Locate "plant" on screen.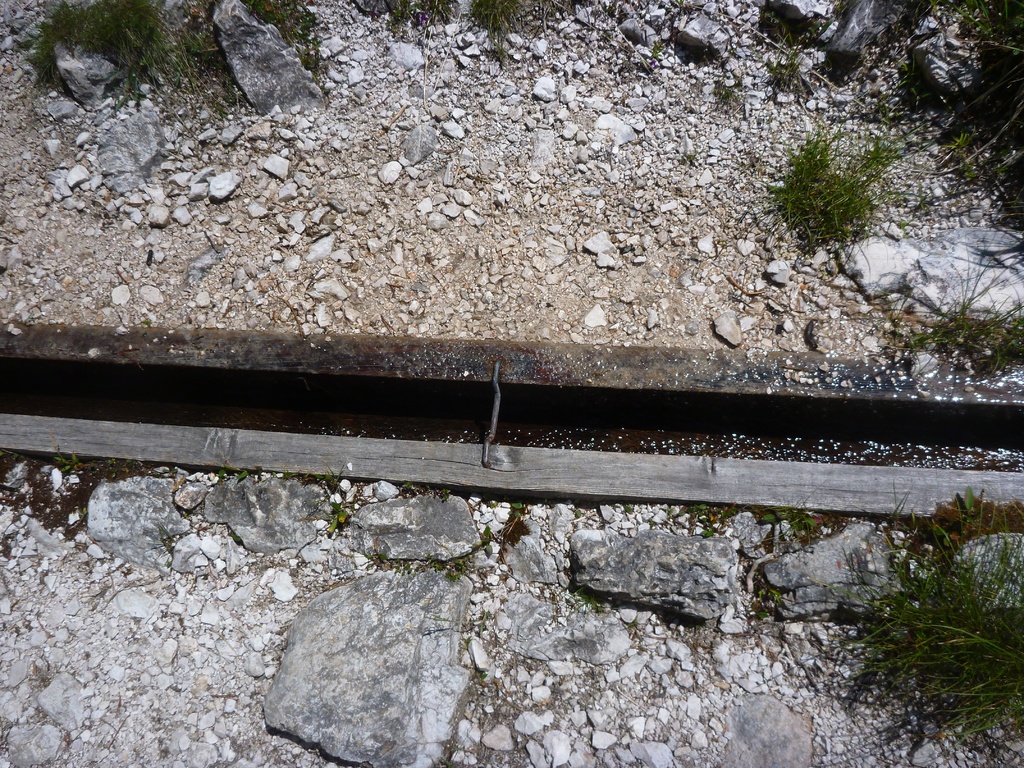
On screen at bbox=(681, 501, 702, 515).
